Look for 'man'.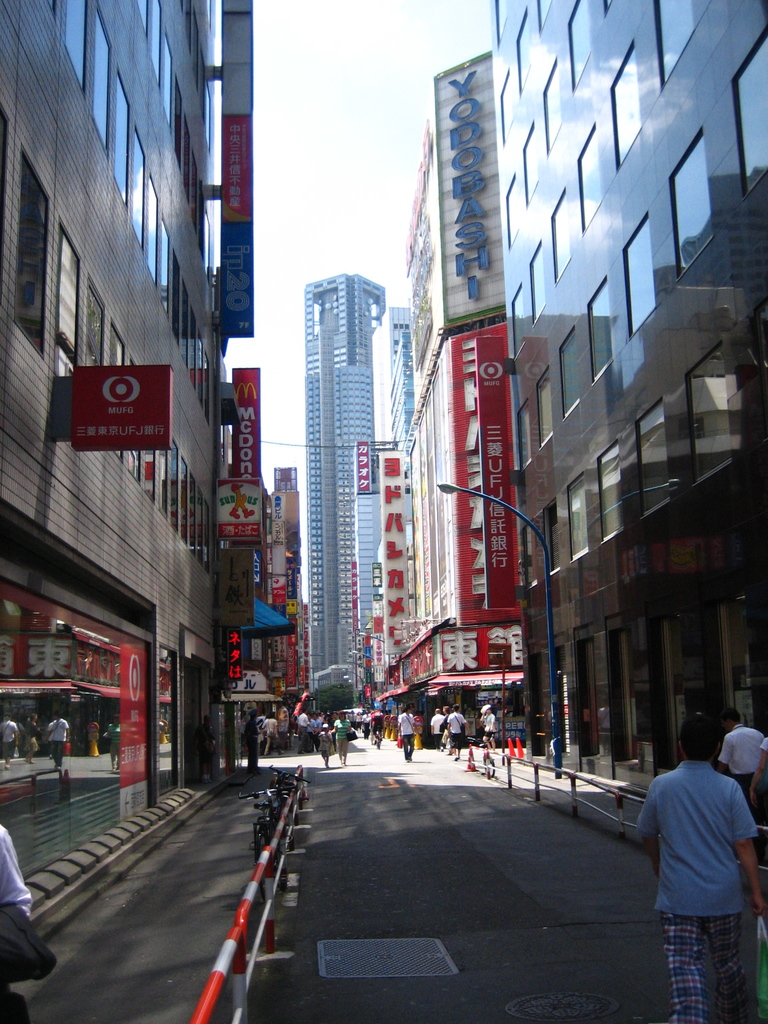
Found: detection(446, 703, 464, 756).
